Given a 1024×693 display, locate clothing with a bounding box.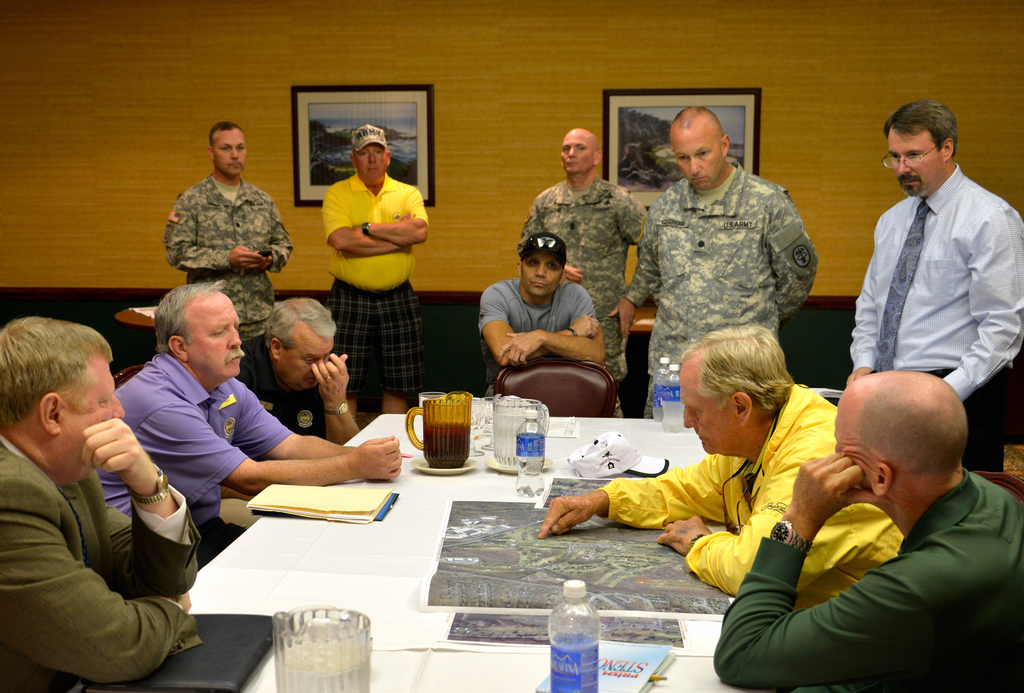
Located: x1=845 y1=162 x2=1023 y2=469.
